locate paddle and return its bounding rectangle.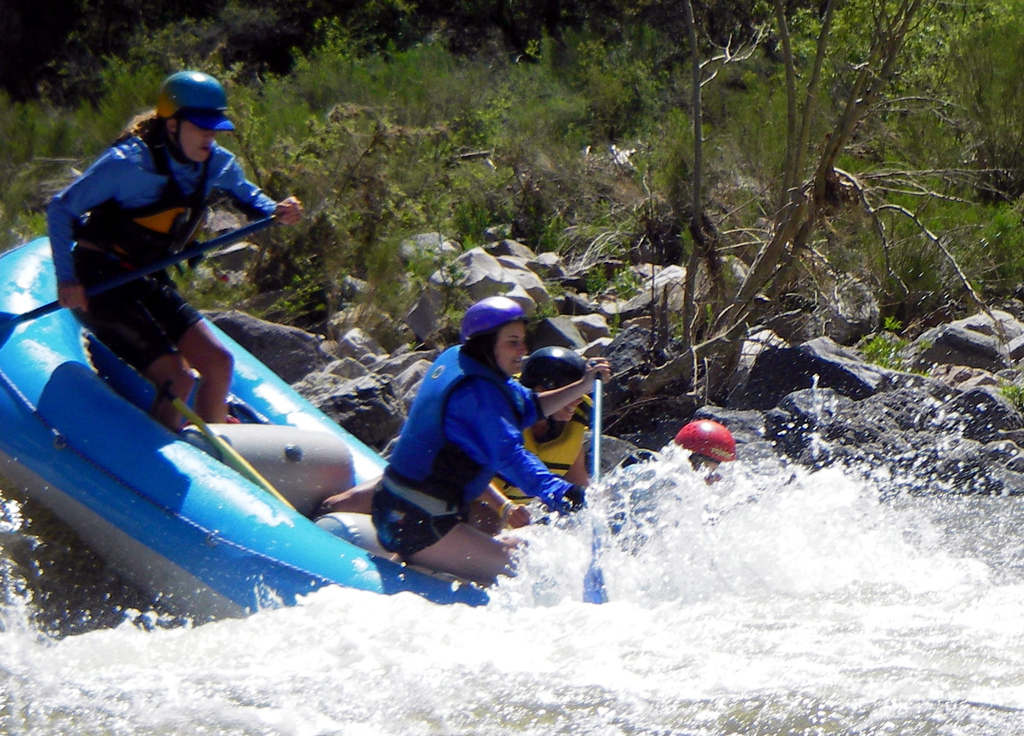
[left=0, top=213, right=279, bottom=346].
